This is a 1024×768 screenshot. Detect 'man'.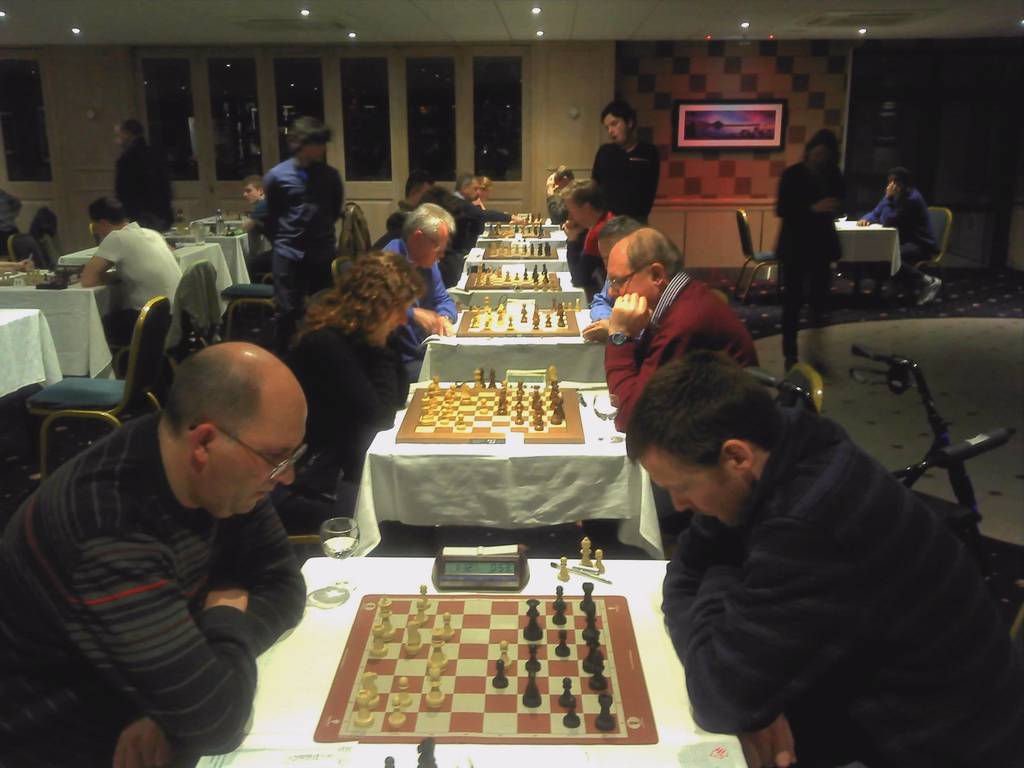
BBox(616, 346, 1022, 767).
